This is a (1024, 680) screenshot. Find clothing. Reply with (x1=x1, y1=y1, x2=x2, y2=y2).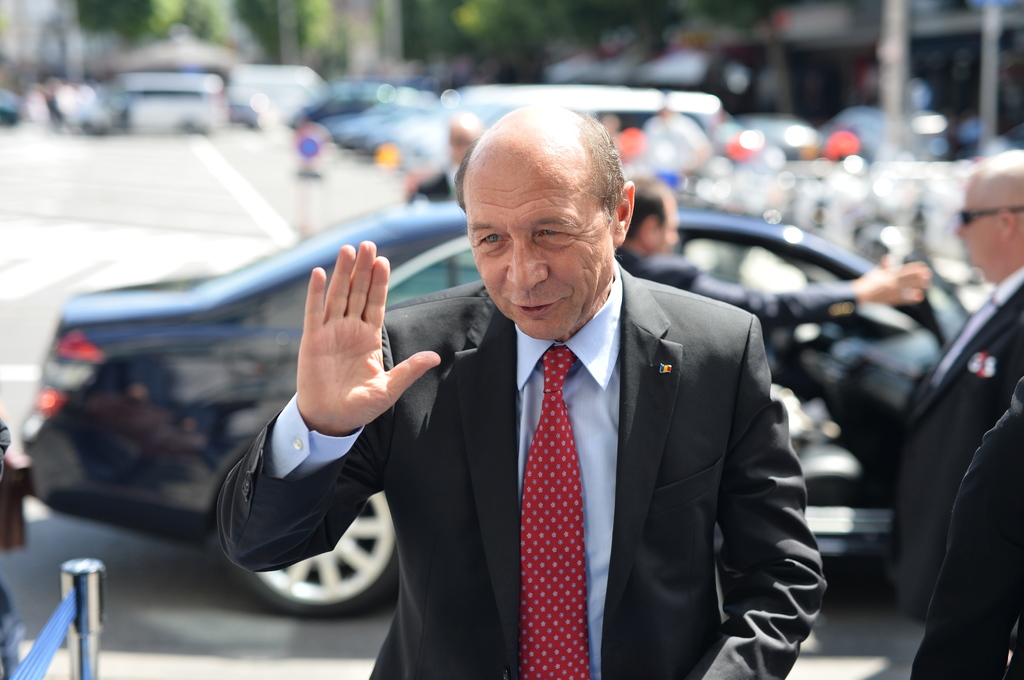
(x1=909, y1=381, x2=1023, y2=675).
